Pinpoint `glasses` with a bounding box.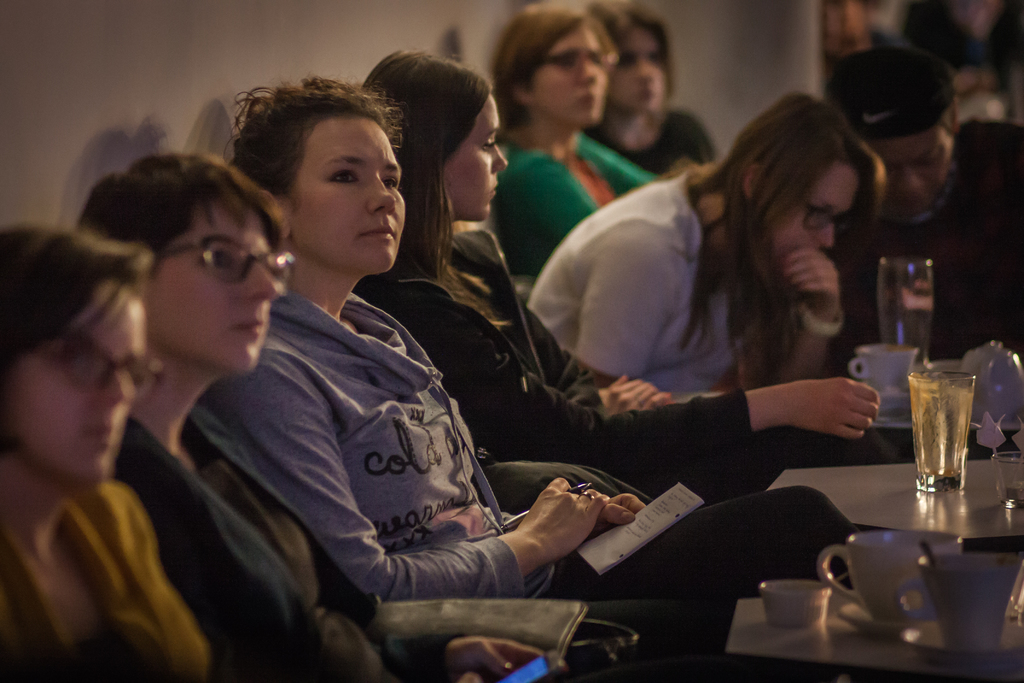
select_region(536, 47, 620, 72).
